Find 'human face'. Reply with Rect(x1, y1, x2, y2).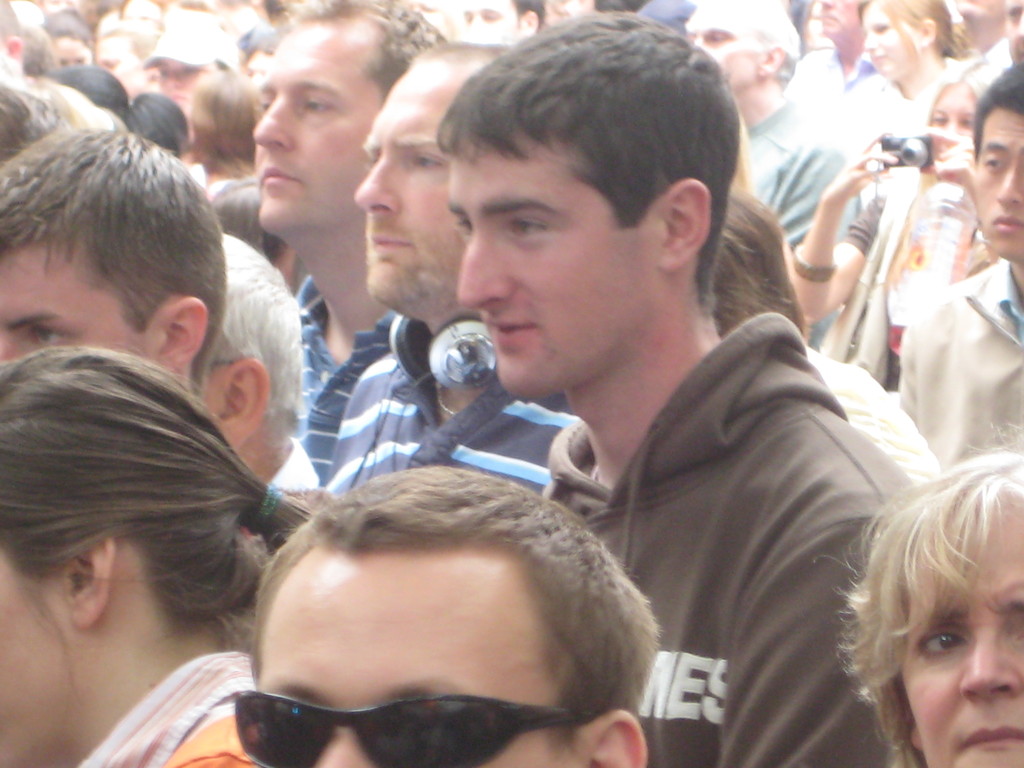
Rect(688, 7, 761, 89).
